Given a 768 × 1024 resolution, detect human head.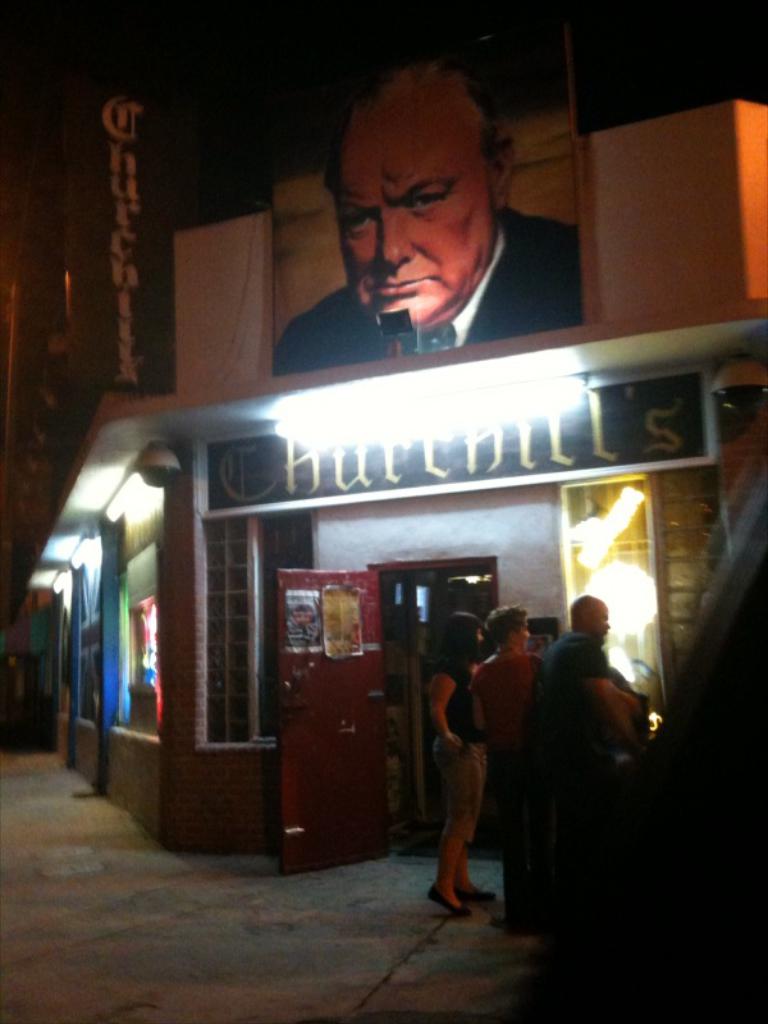
box=[319, 52, 513, 297].
